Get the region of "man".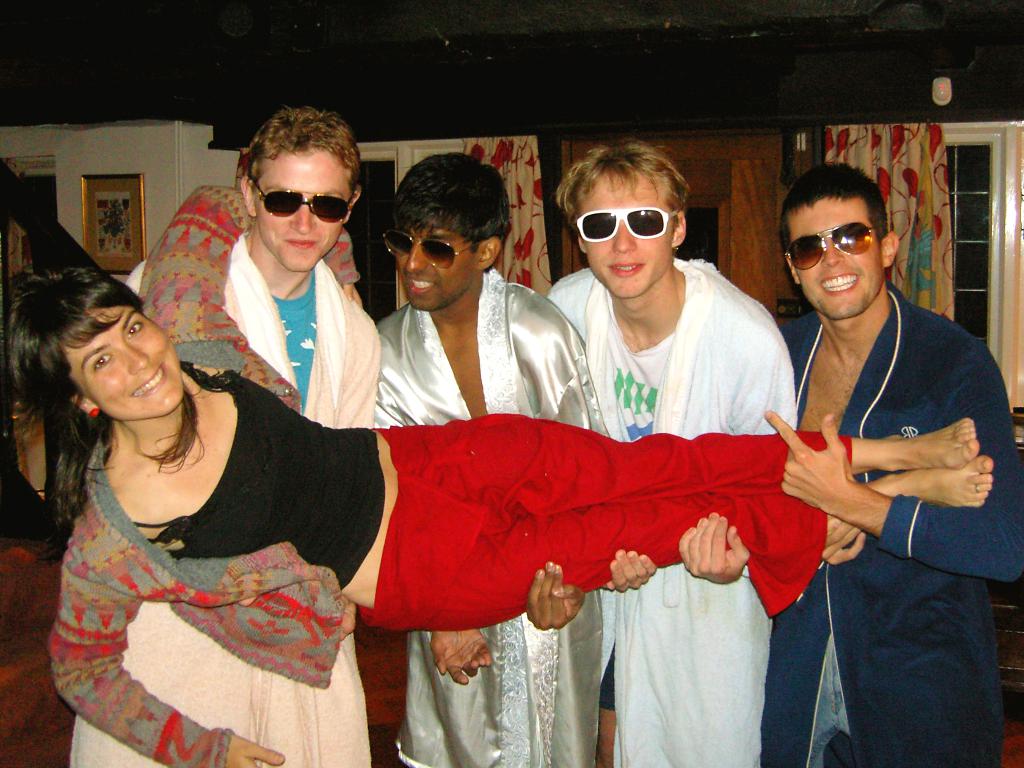
rect(374, 154, 605, 766).
